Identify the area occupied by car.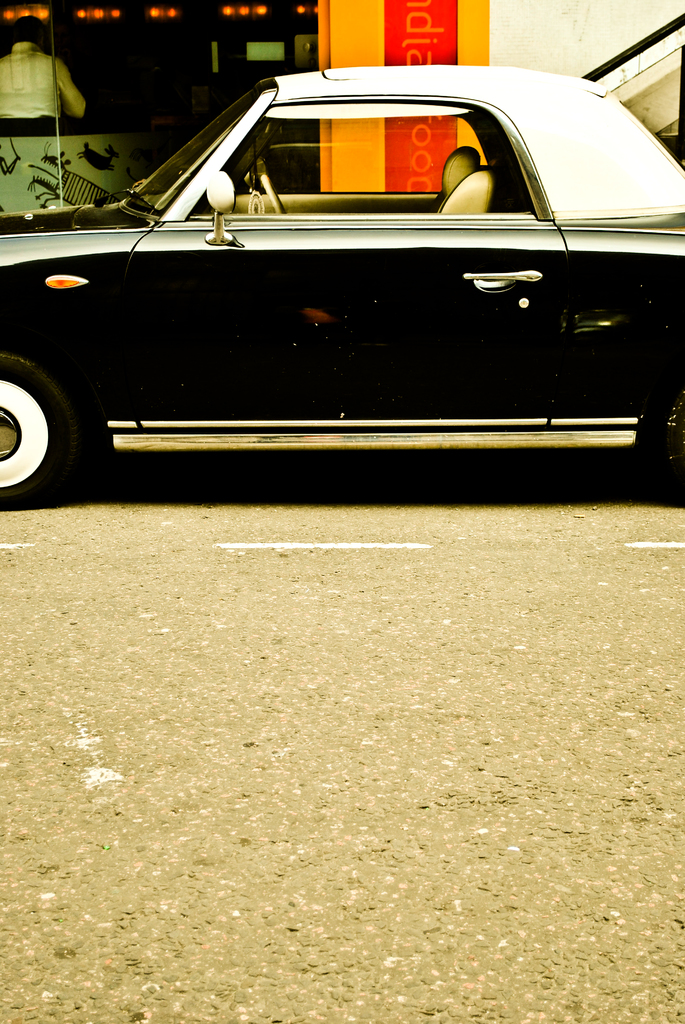
Area: [0, 63, 684, 511].
